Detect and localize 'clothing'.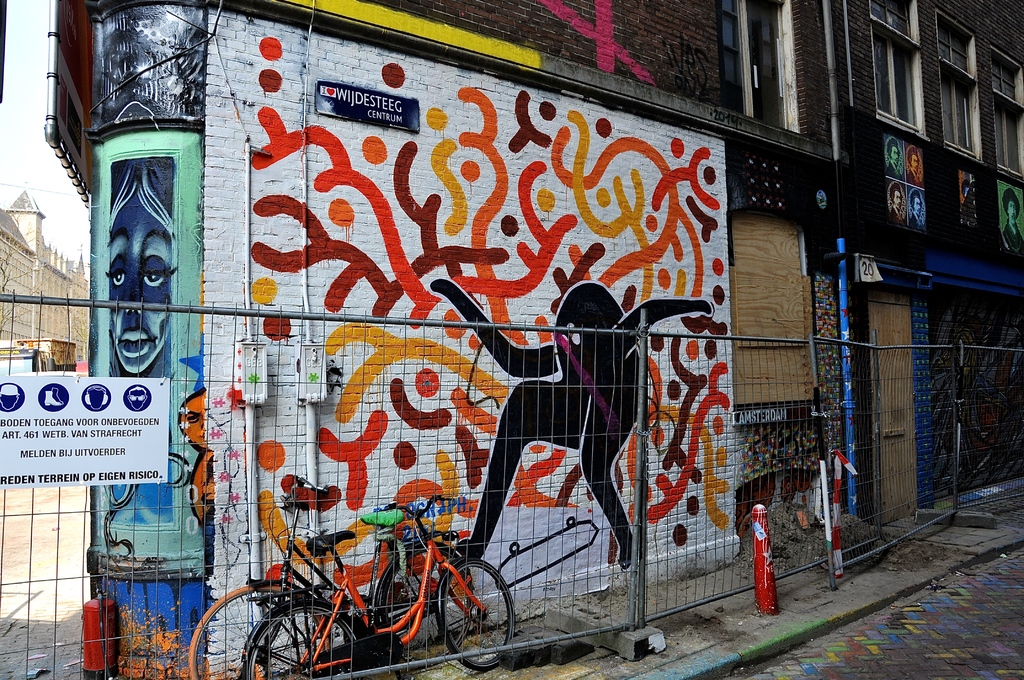
Localized at <box>890,204,904,225</box>.
